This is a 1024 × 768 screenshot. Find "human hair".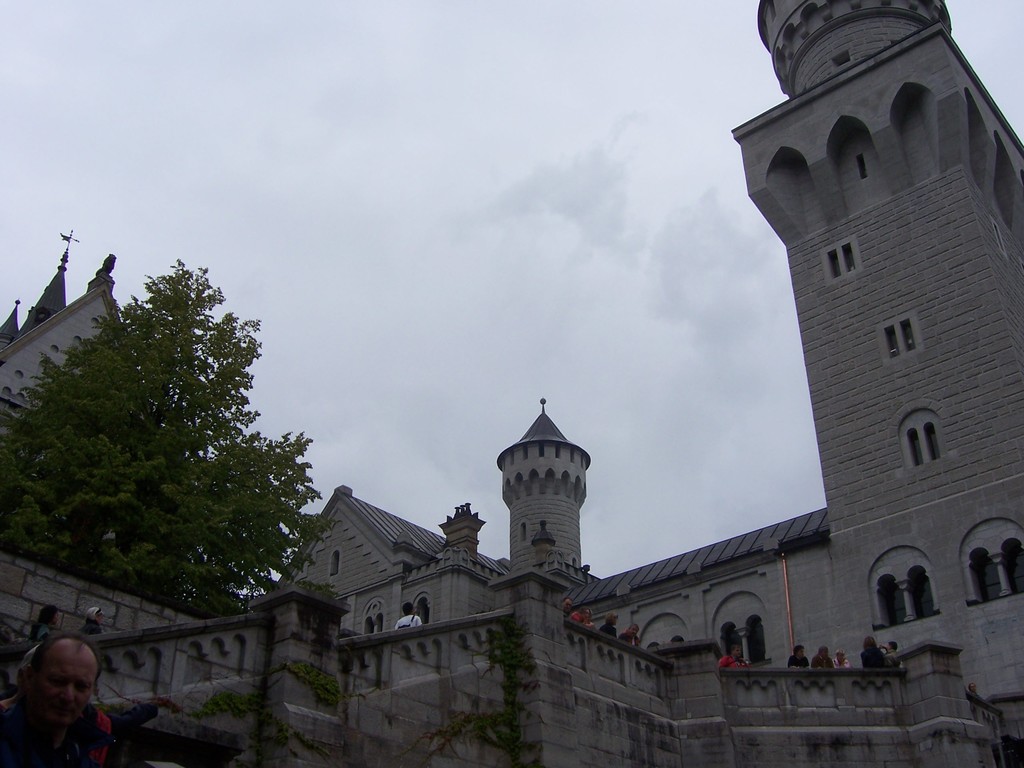
Bounding box: x1=625 y1=622 x2=642 y2=634.
